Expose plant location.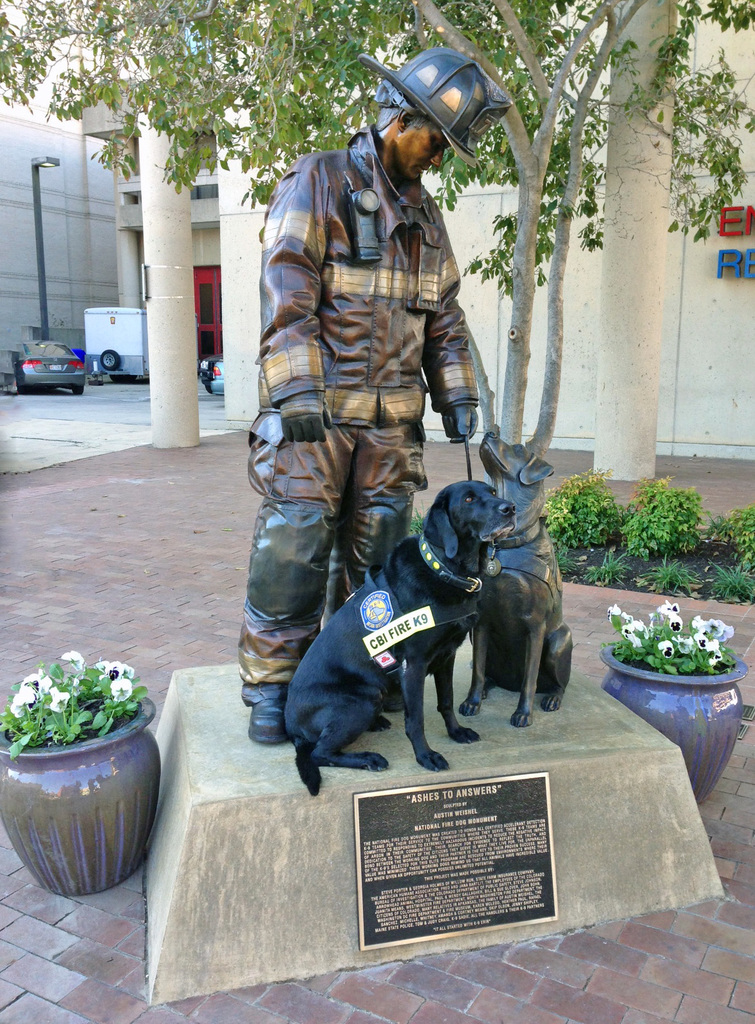
Exposed at [559,539,571,578].
